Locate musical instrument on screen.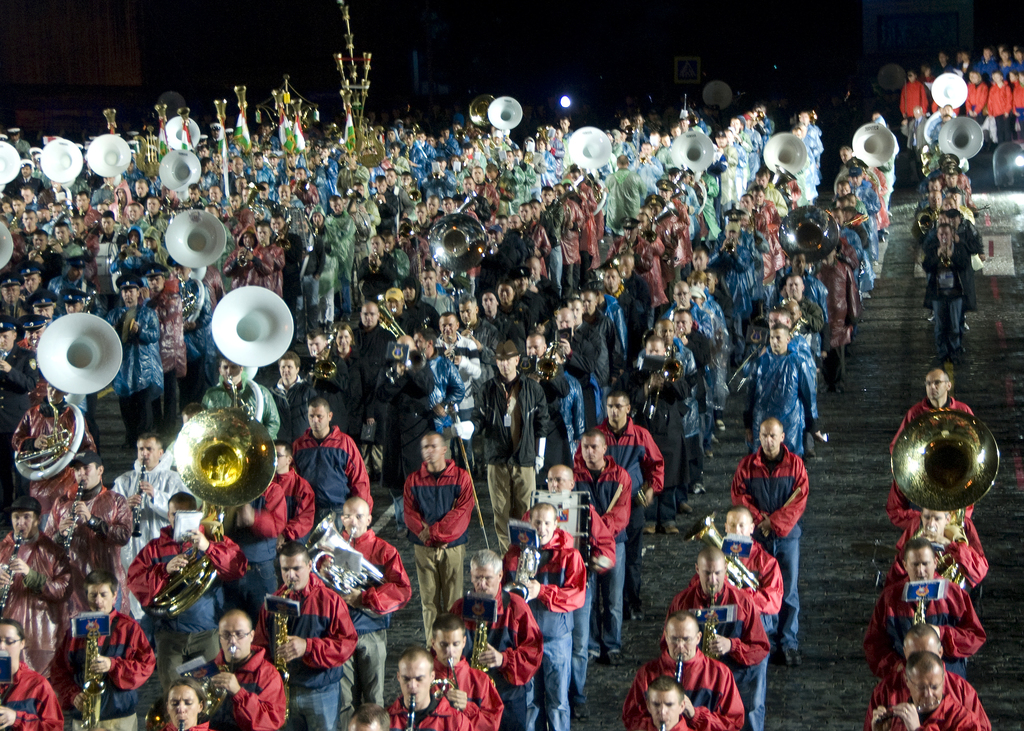
On screen at detection(503, 539, 546, 603).
